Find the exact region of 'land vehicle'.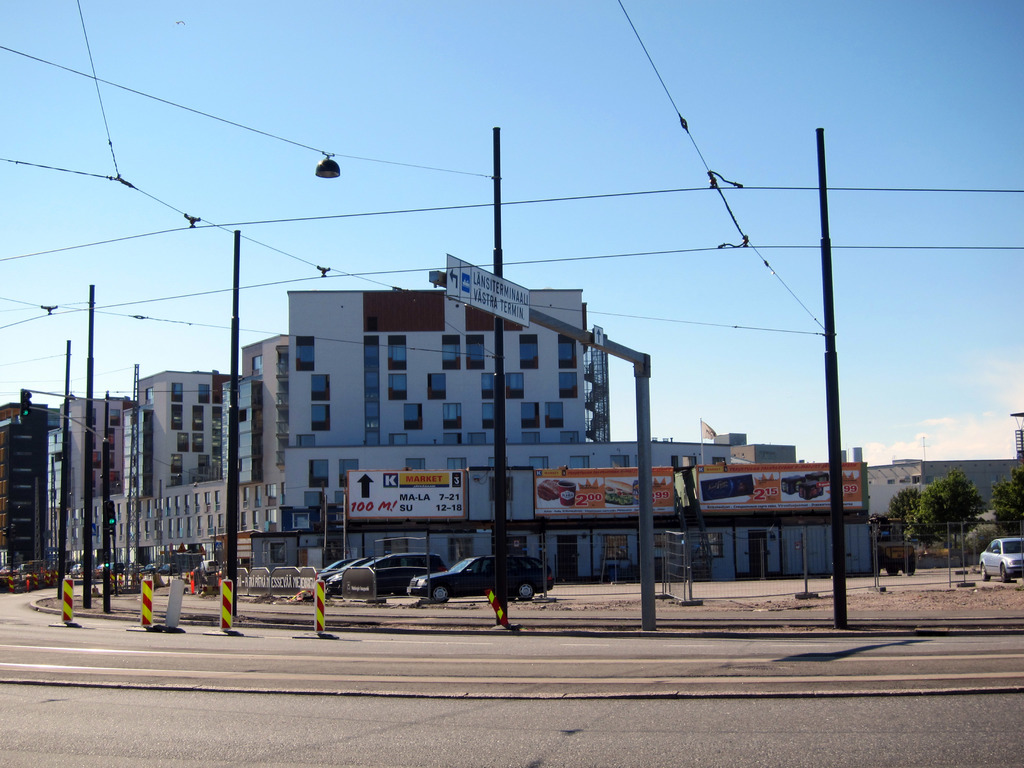
Exact region: x1=189, y1=554, x2=218, y2=573.
